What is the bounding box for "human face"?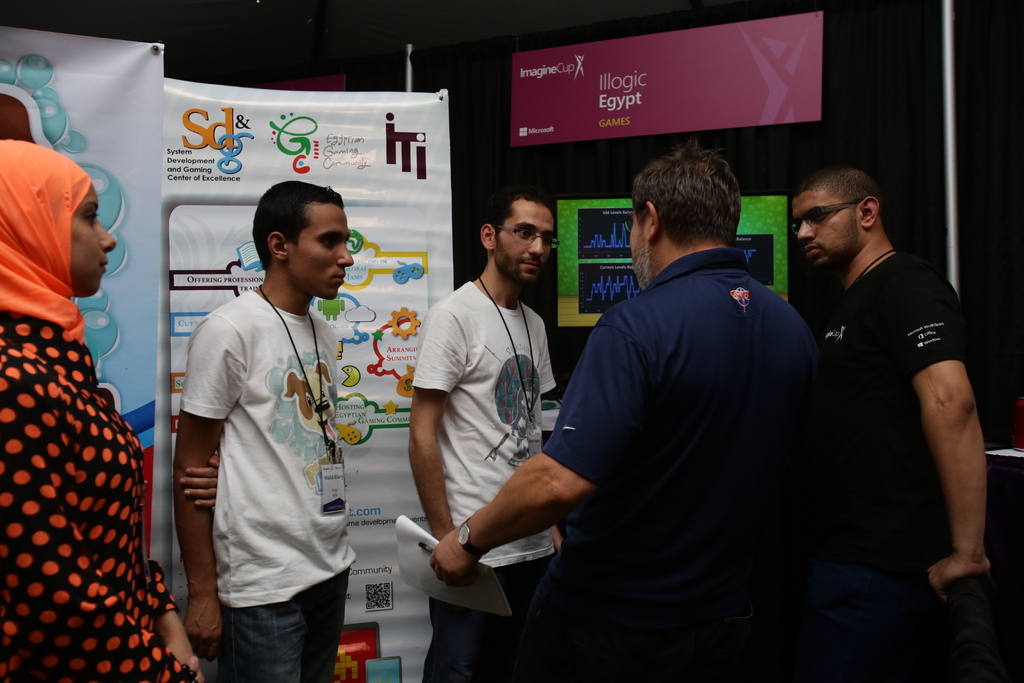
region(74, 184, 117, 298).
